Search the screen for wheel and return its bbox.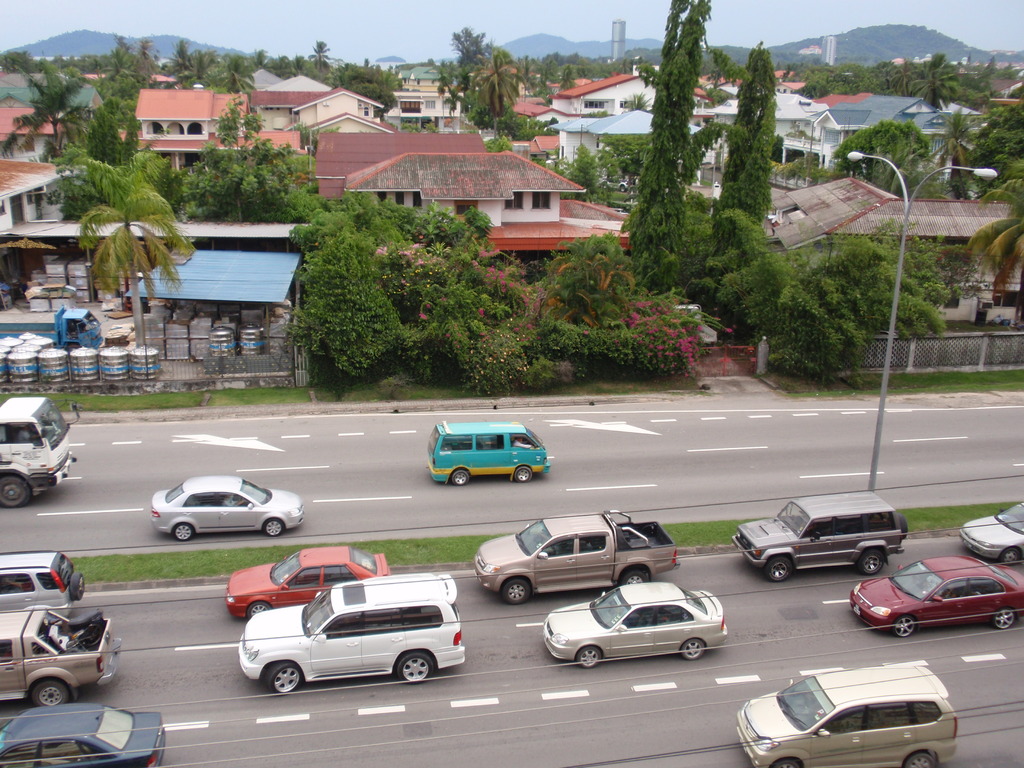
Found: crop(763, 558, 796, 583).
